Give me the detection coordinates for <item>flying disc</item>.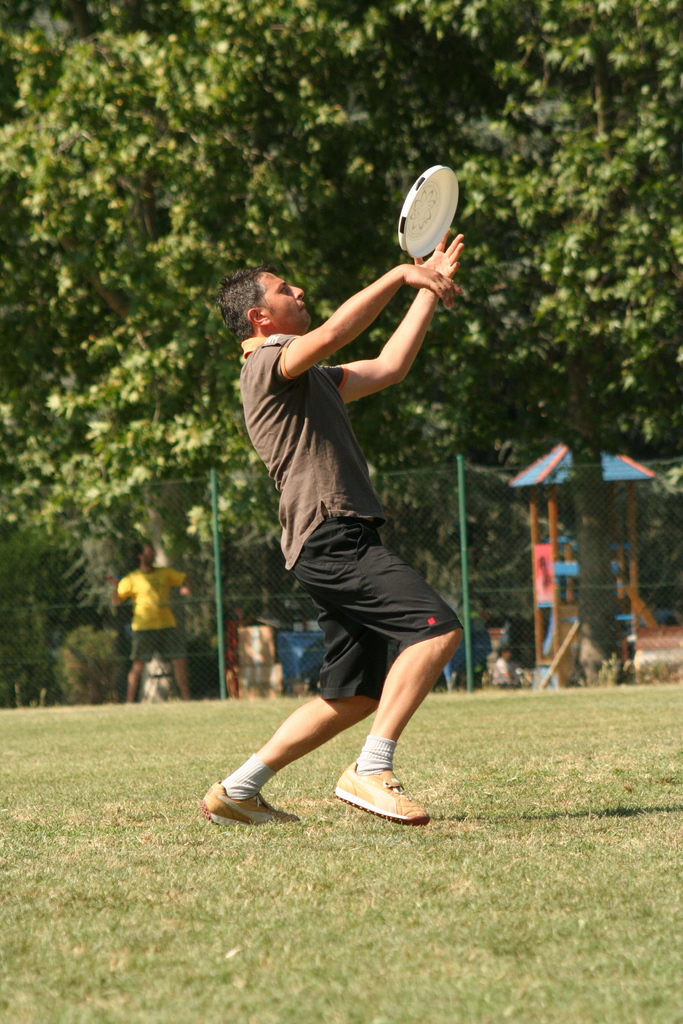
bbox=(397, 164, 460, 259).
